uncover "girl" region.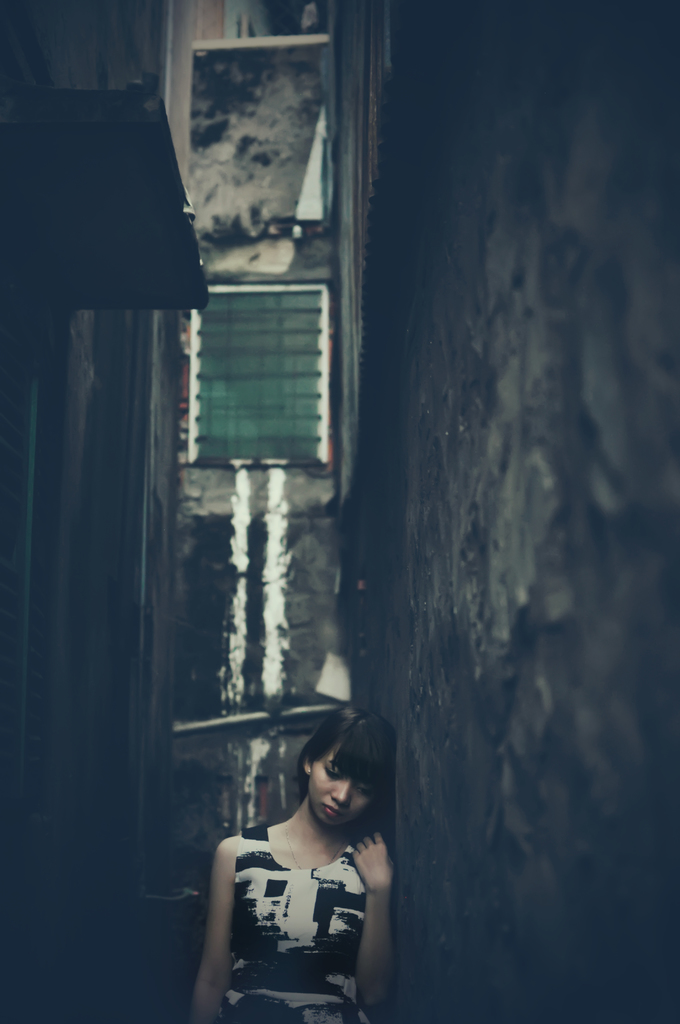
Uncovered: bbox(197, 708, 400, 1023).
